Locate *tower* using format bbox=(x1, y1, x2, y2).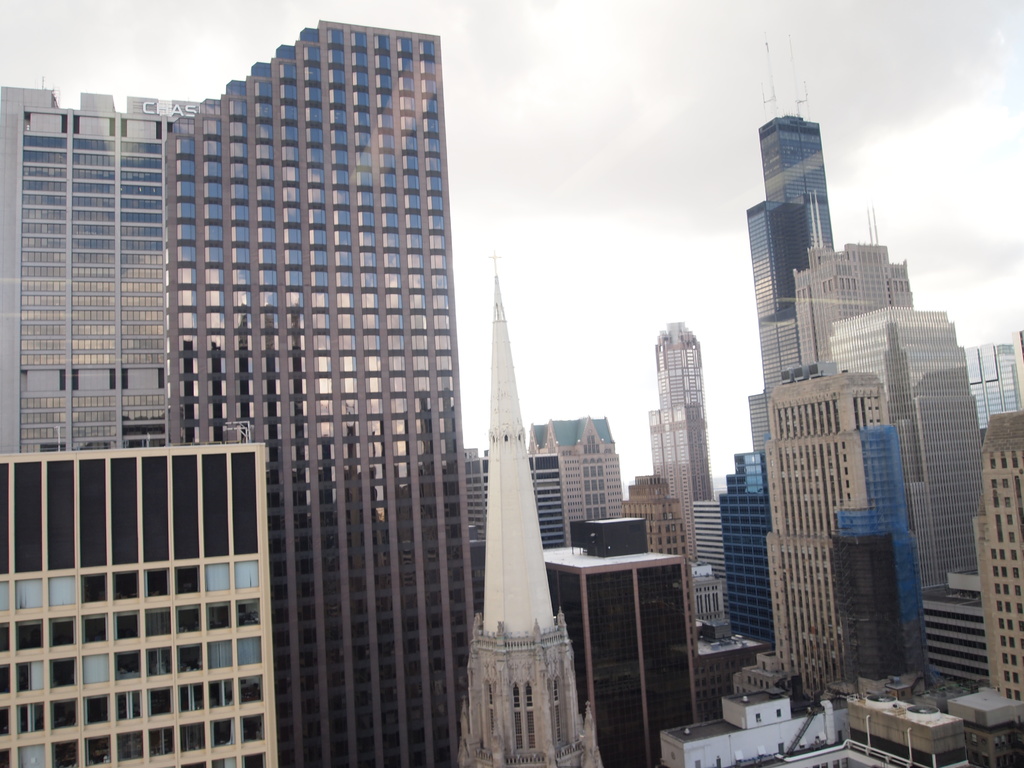
bbox=(625, 476, 701, 731).
